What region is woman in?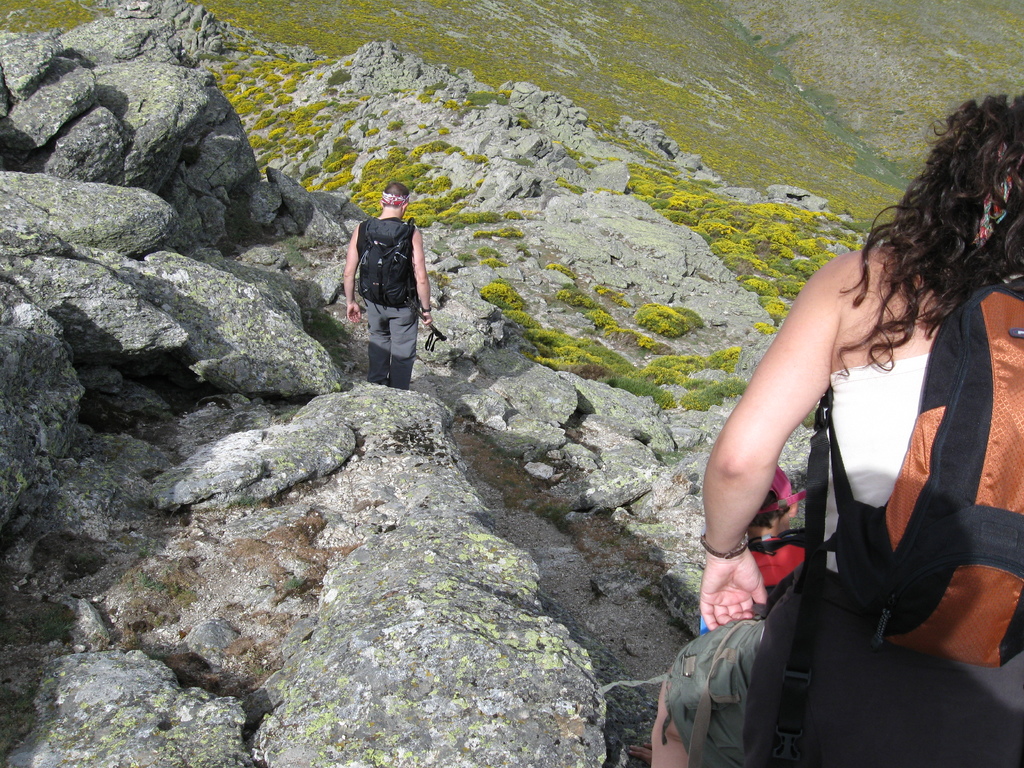
pyautogui.locateOnScreen(701, 51, 1016, 762).
